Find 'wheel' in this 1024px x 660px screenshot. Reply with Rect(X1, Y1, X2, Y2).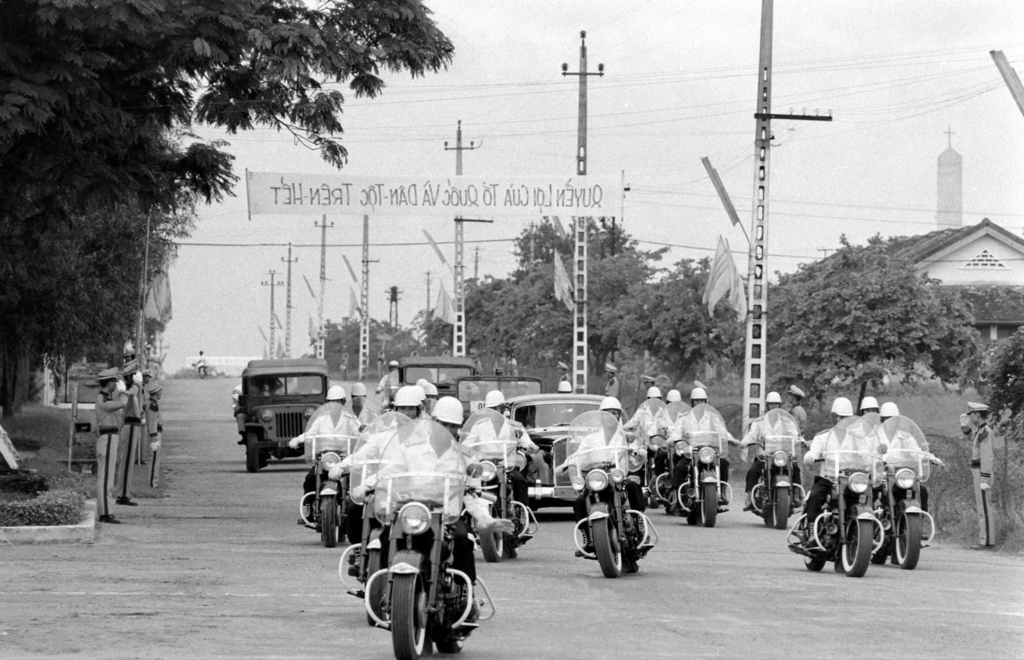
Rect(870, 510, 891, 564).
